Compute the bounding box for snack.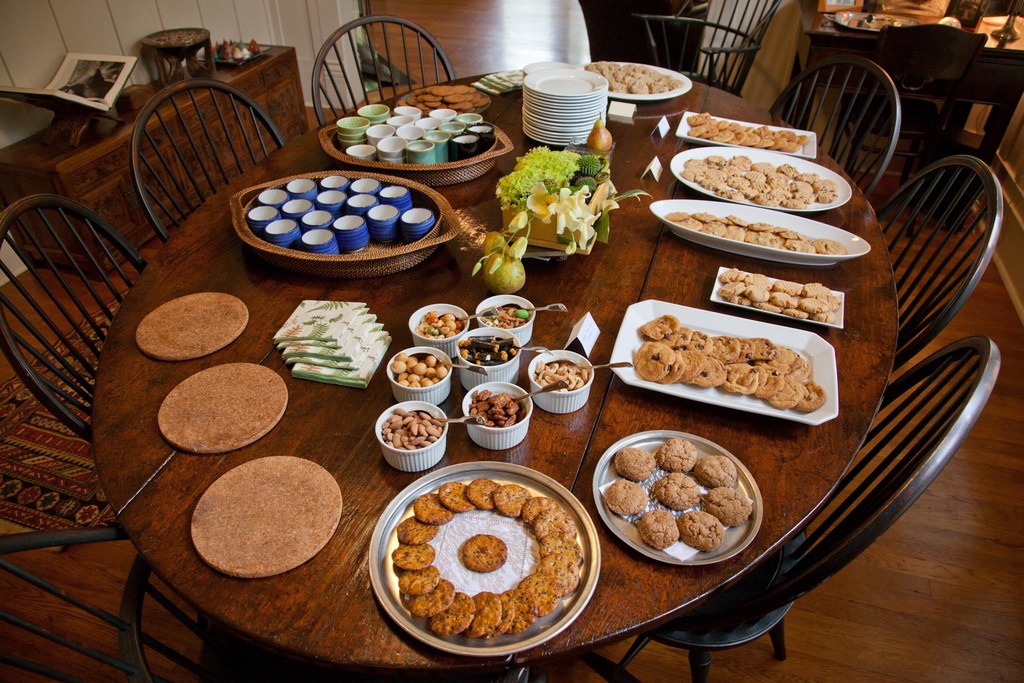
[454,330,522,372].
